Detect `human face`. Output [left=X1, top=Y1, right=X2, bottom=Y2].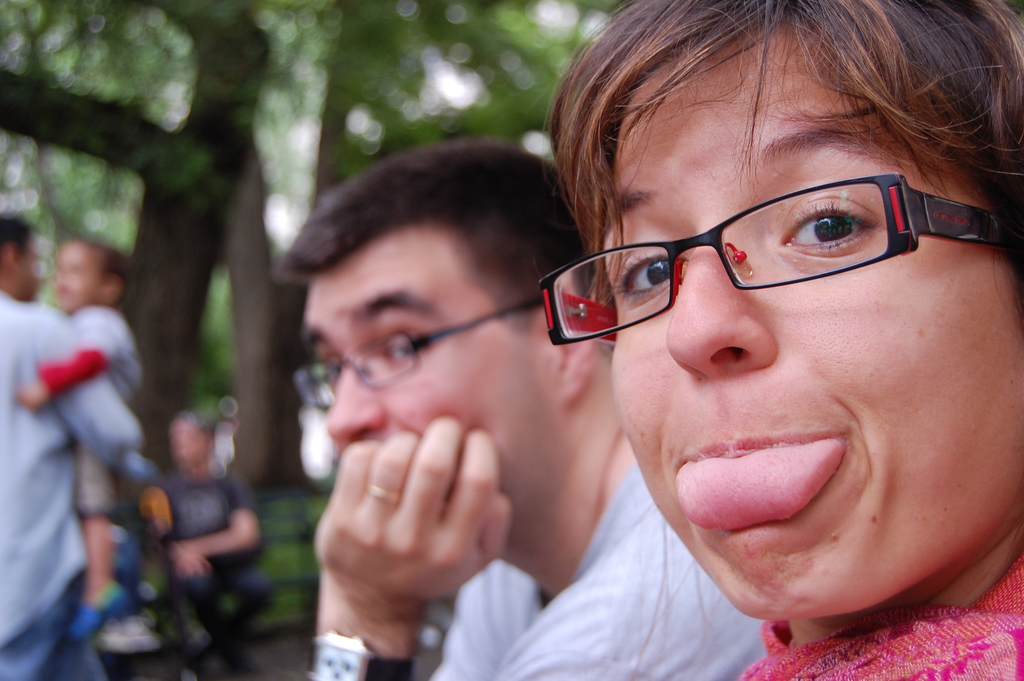
[left=57, top=247, right=95, bottom=309].
